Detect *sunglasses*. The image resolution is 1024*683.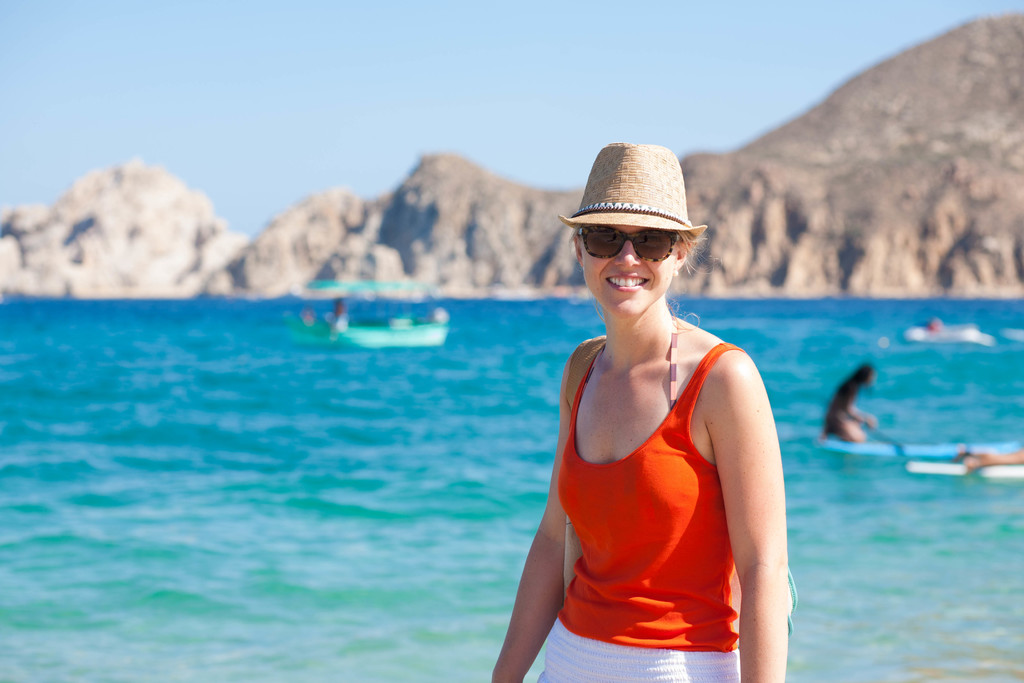
bbox(580, 227, 680, 262).
